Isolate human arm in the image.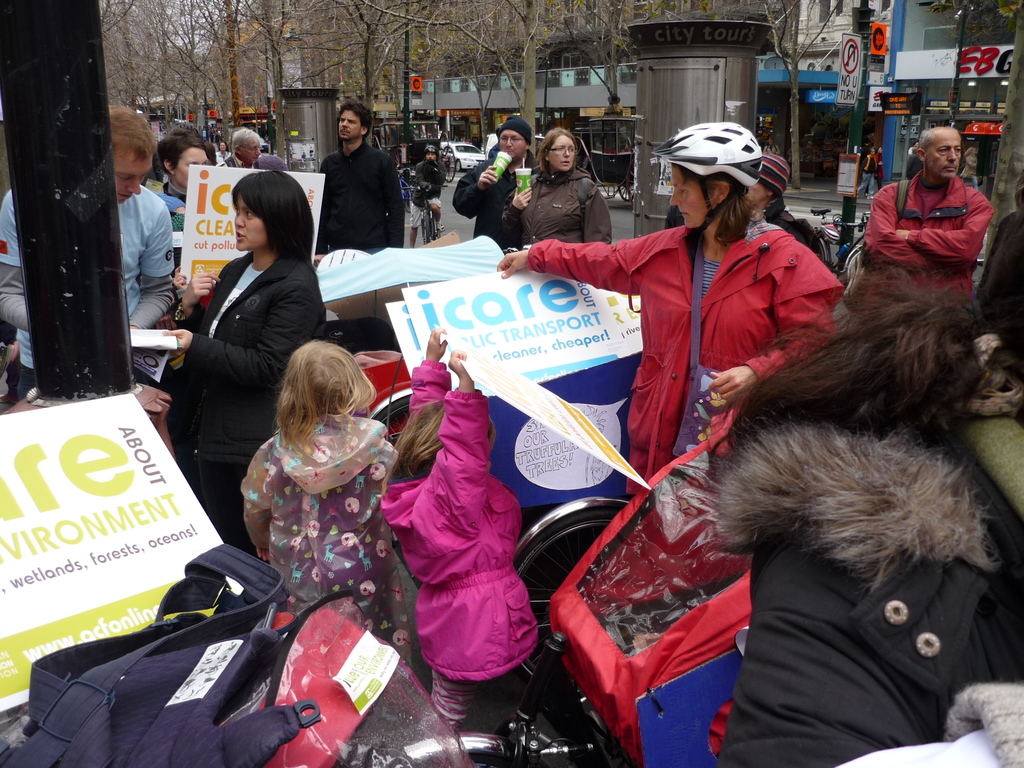
Isolated region: x1=340 y1=157 x2=413 y2=253.
